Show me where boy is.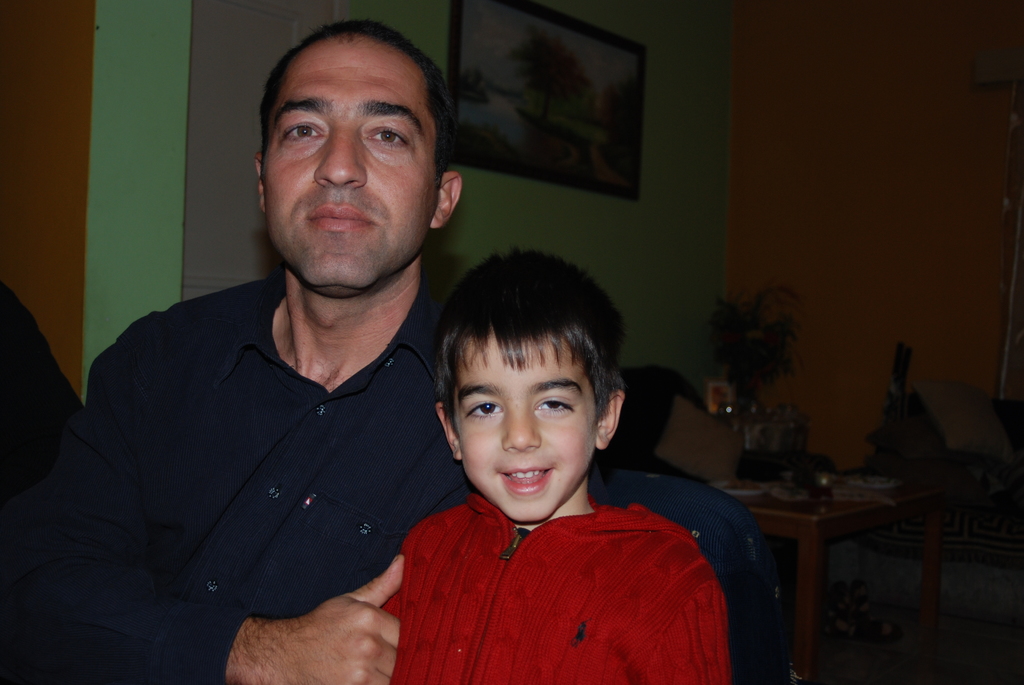
boy is at (382,244,735,665).
